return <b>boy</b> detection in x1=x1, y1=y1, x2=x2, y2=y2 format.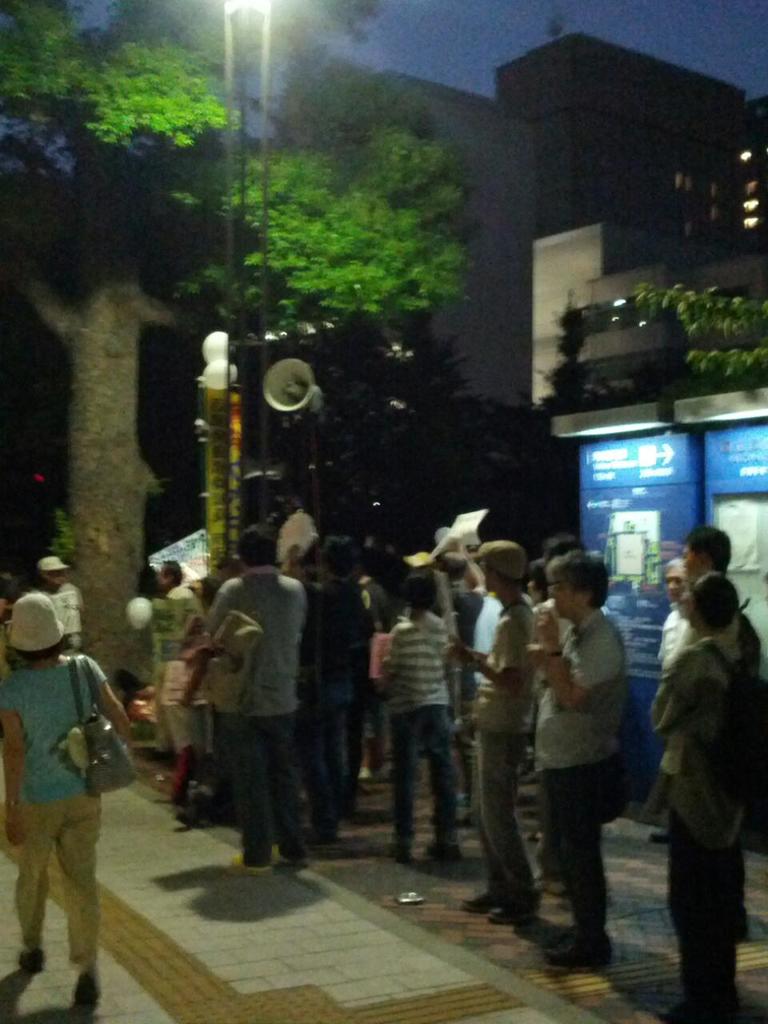
x1=657, y1=574, x2=761, y2=1019.
